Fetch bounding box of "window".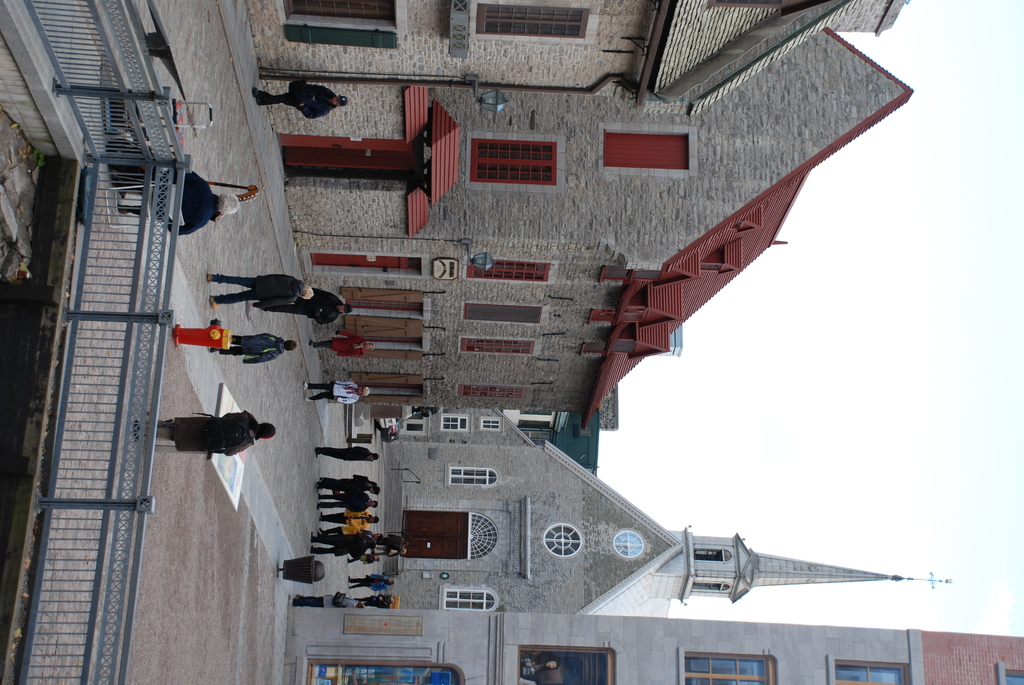
Bbox: [480, 415, 502, 431].
